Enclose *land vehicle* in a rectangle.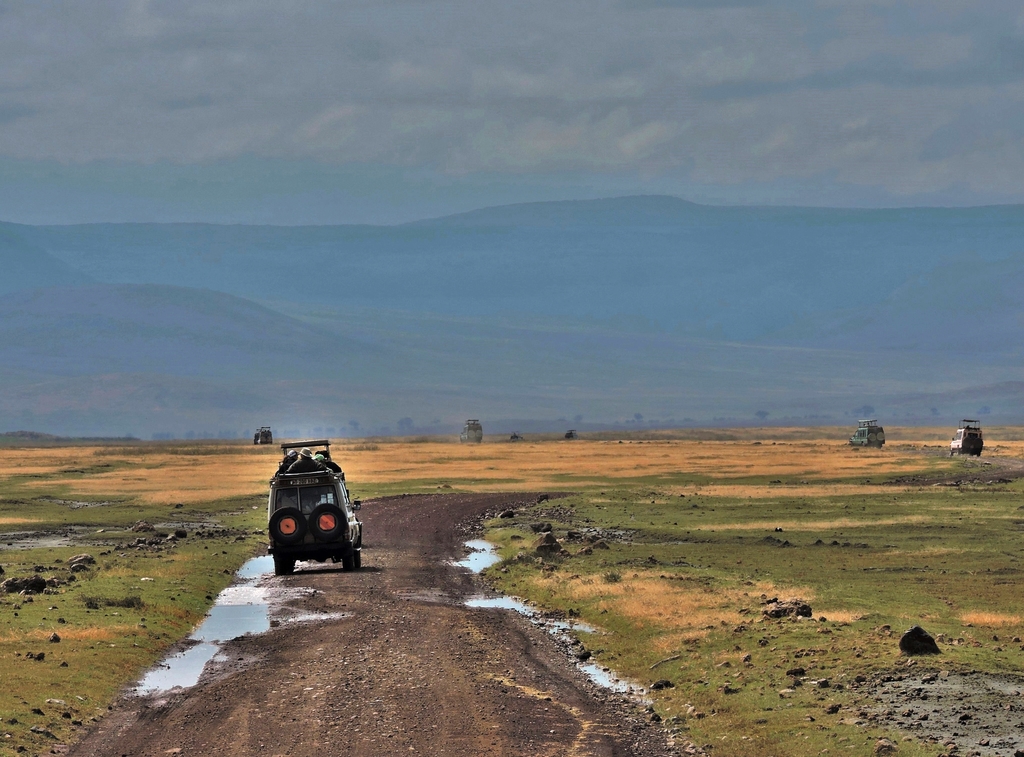
{"left": 252, "top": 425, "right": 278, "bottom": 448}.
